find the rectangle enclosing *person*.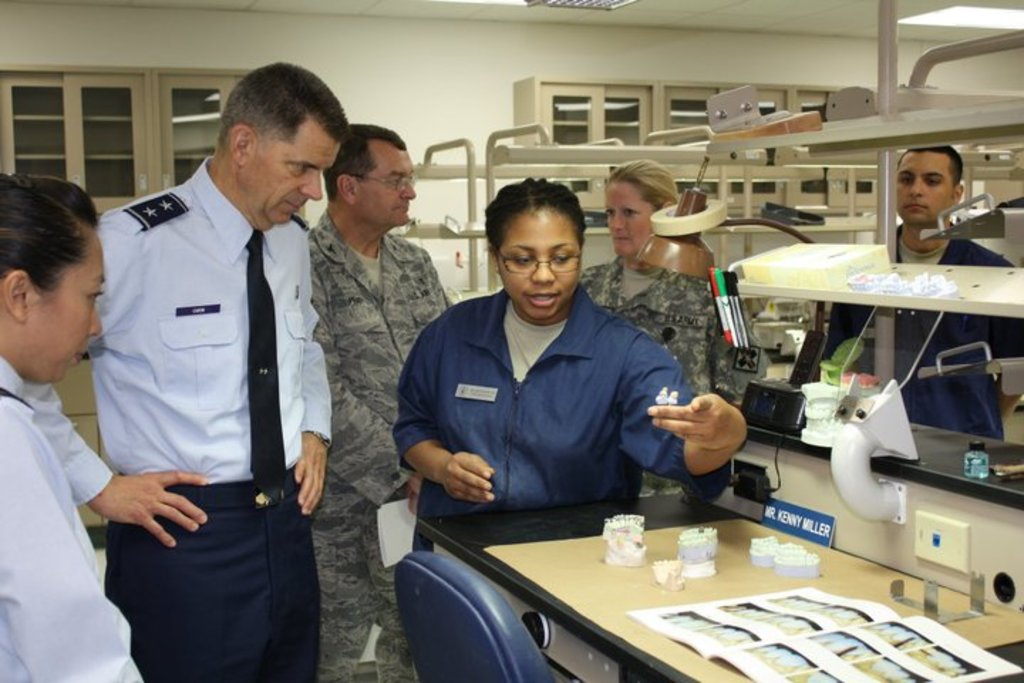
BBox(815, 145, 1023, 448).
